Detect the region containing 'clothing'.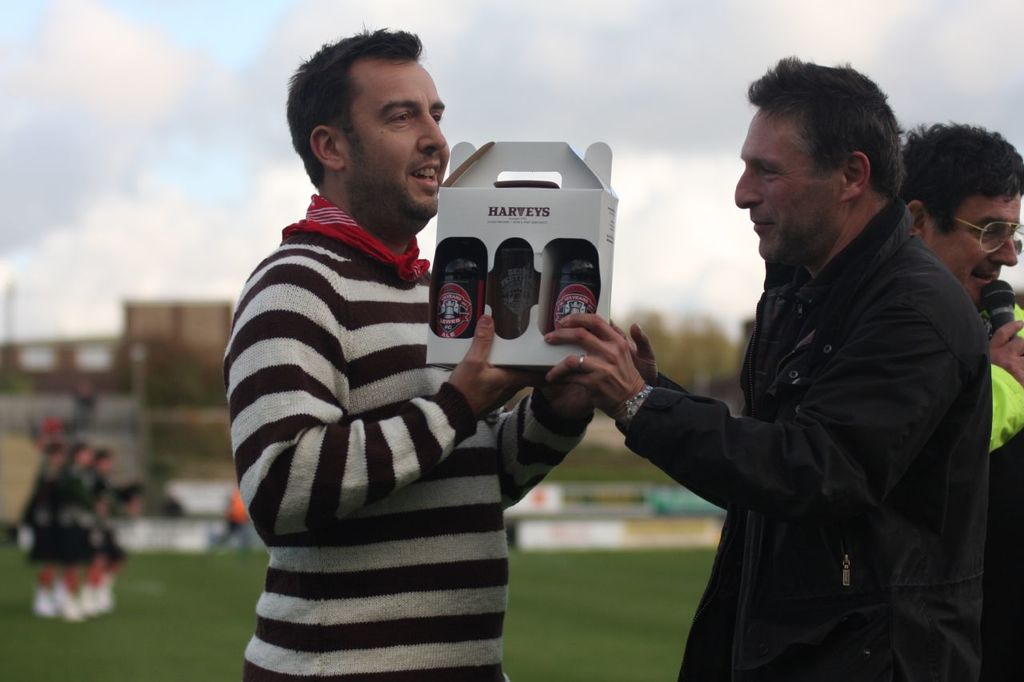
223/198/597/681.
